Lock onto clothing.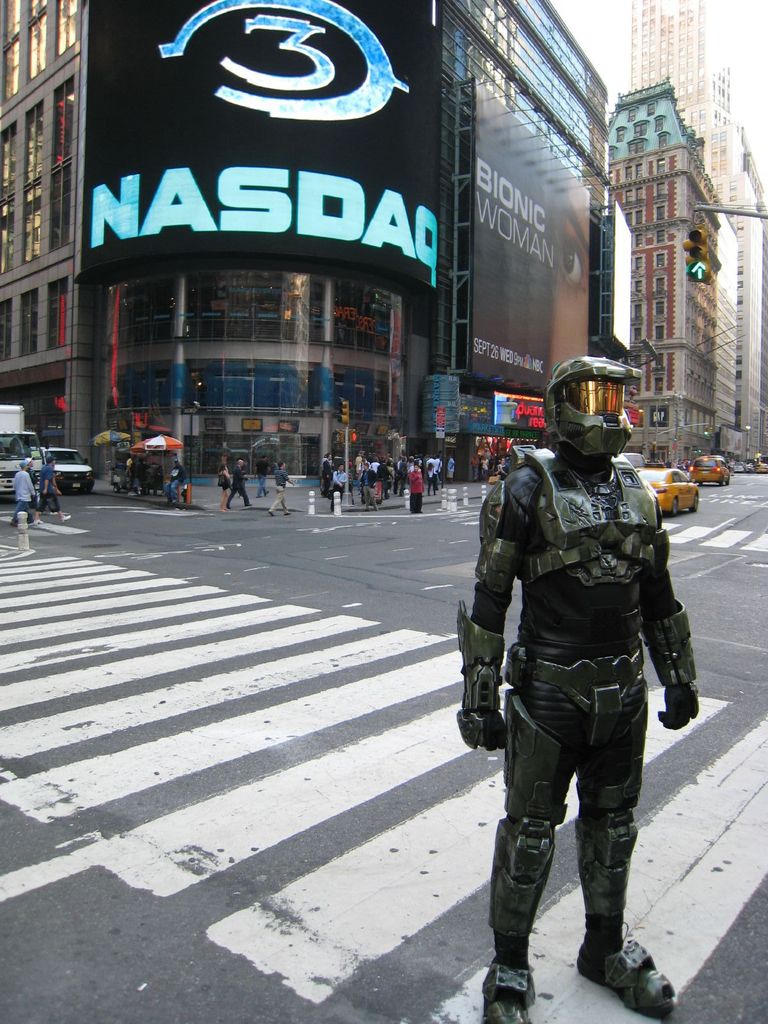
Locked: <region>254, 457, 268, 493</region>.
